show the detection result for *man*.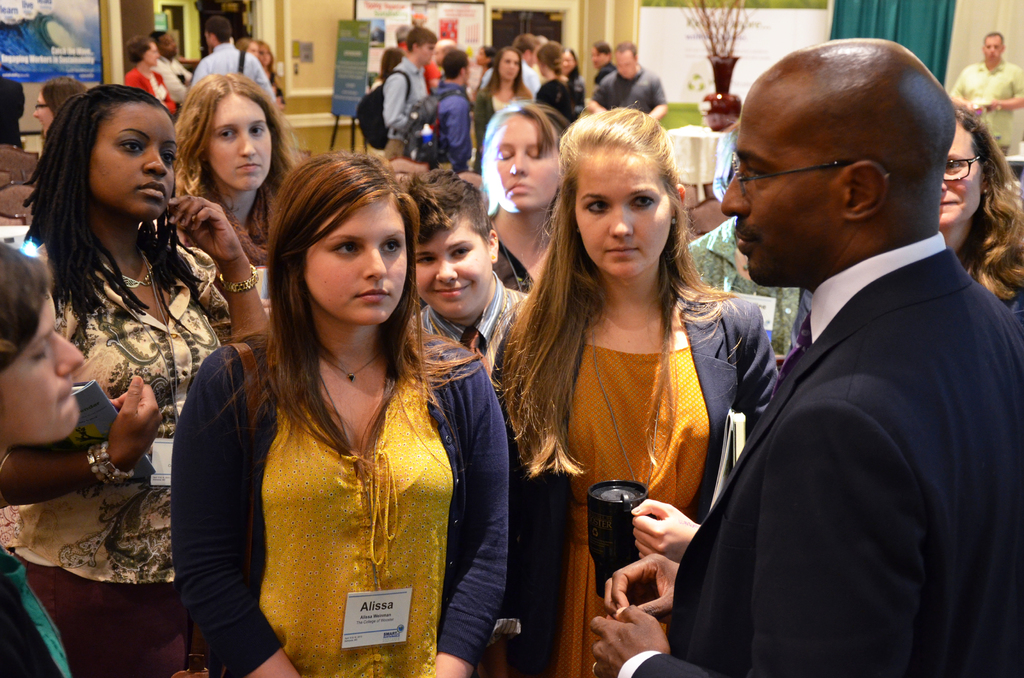
box(589, 41, 669, 121).
